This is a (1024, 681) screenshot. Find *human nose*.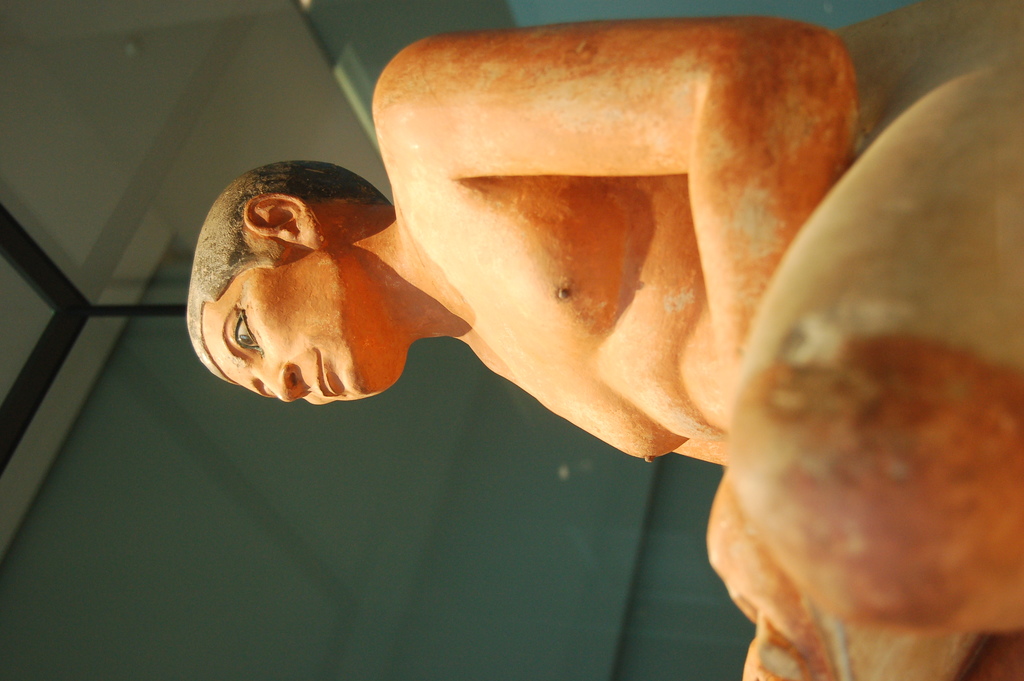
Bounding box: detection(255, 363, 304, 401).
